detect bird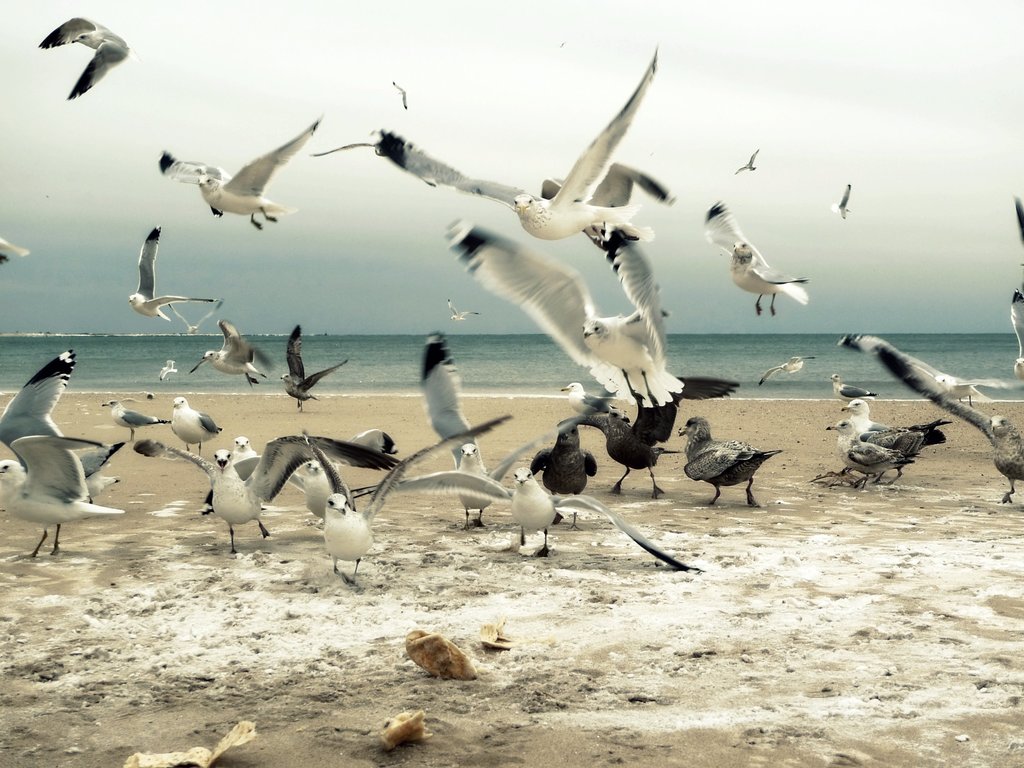
(1007, 285, 1023, 384)
